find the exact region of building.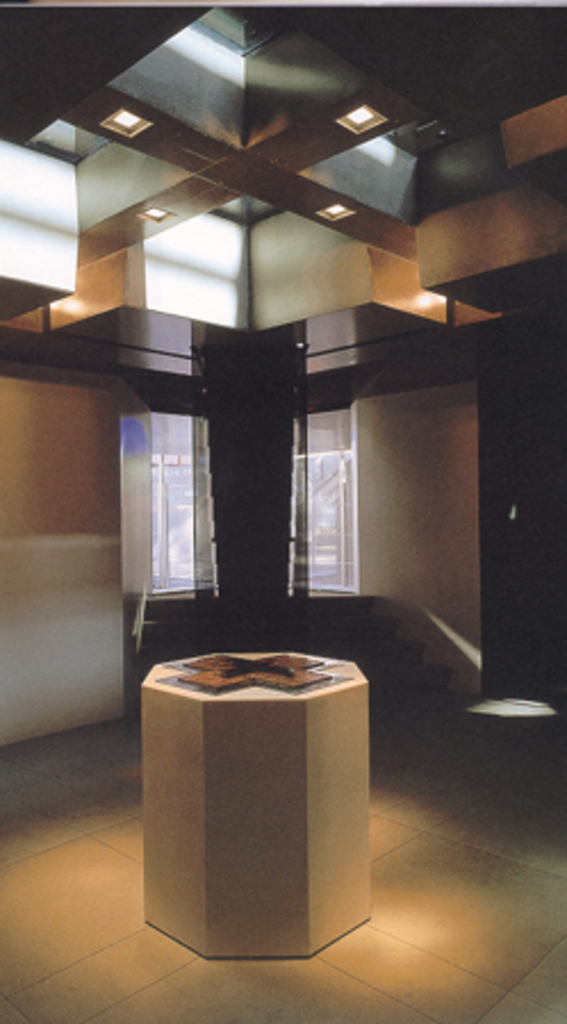
Exact region: locate(0, 0, 565, 1022).
